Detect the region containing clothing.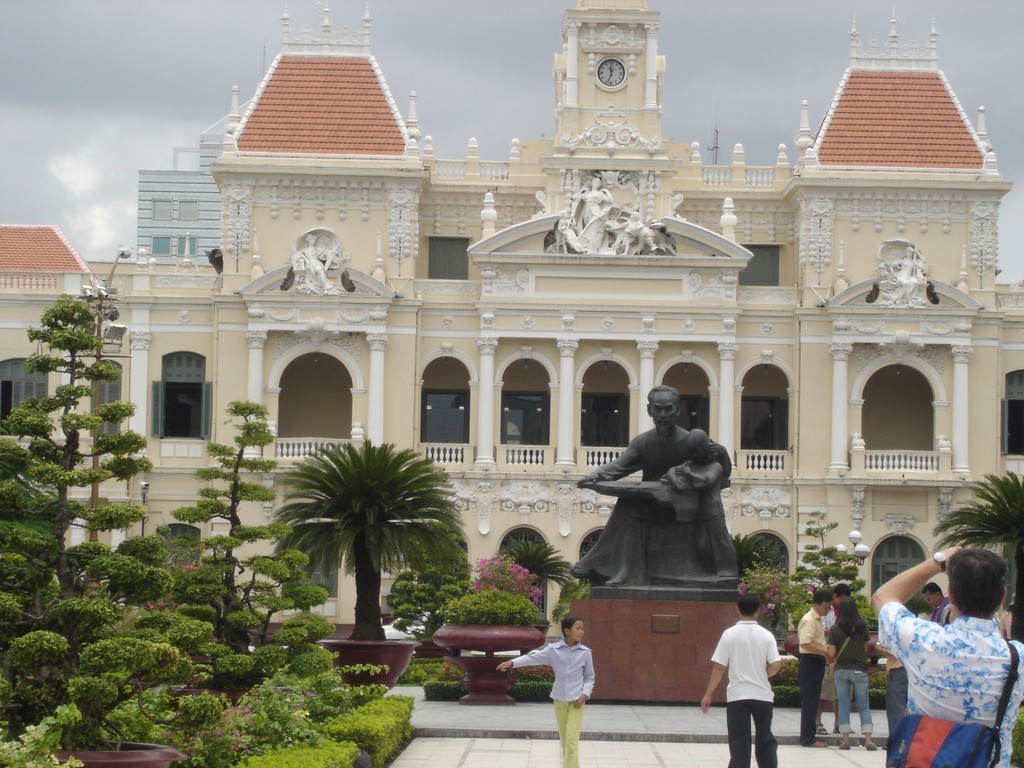
{"left": 714, "top": 620, "right": 792, "bottom": 740}.
